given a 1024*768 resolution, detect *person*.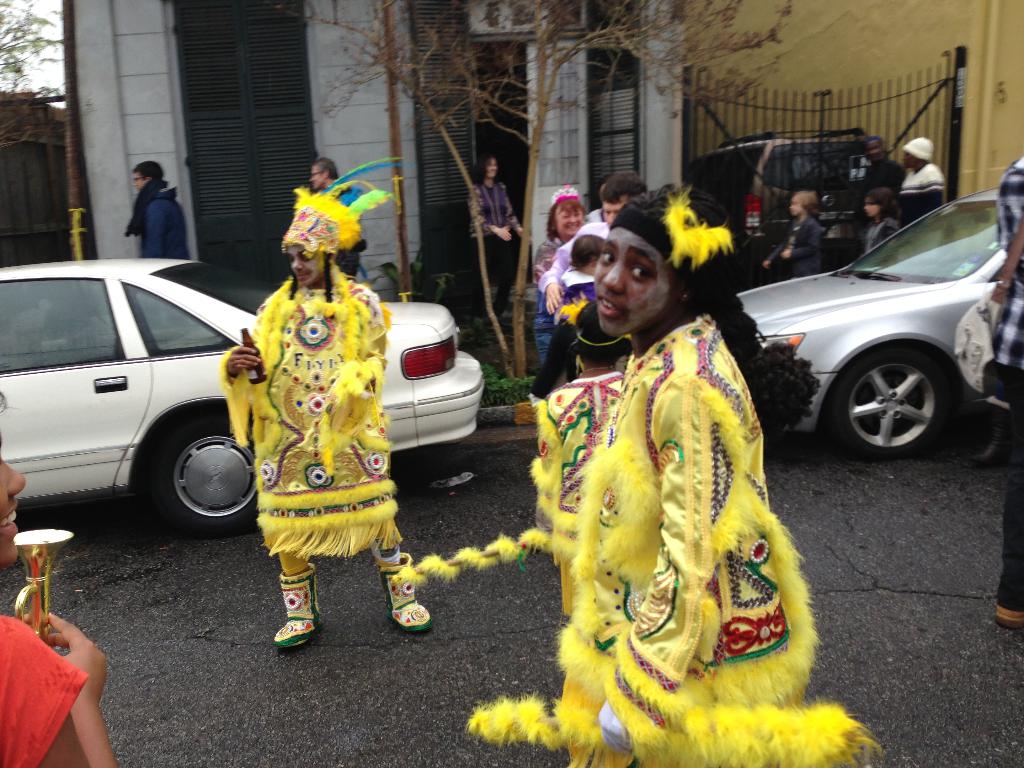
<box>760,189,819,279</box>.
